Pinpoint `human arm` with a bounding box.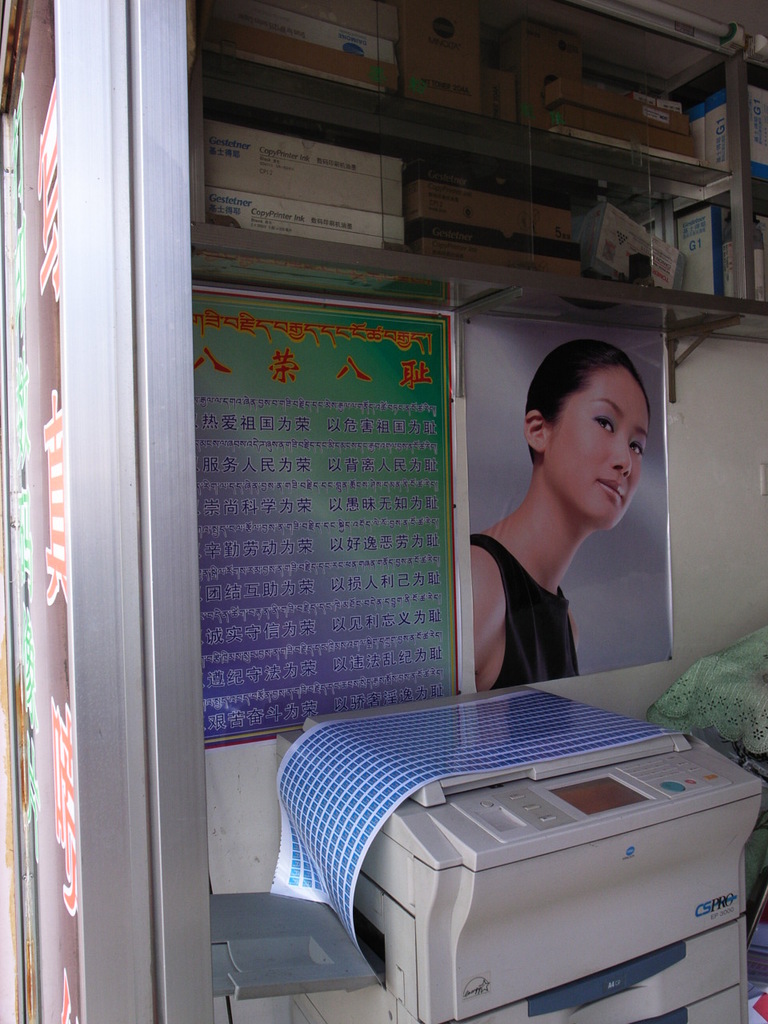
{"x1": 462, "y1": 545, "x2": 510, "y2": 686}.
